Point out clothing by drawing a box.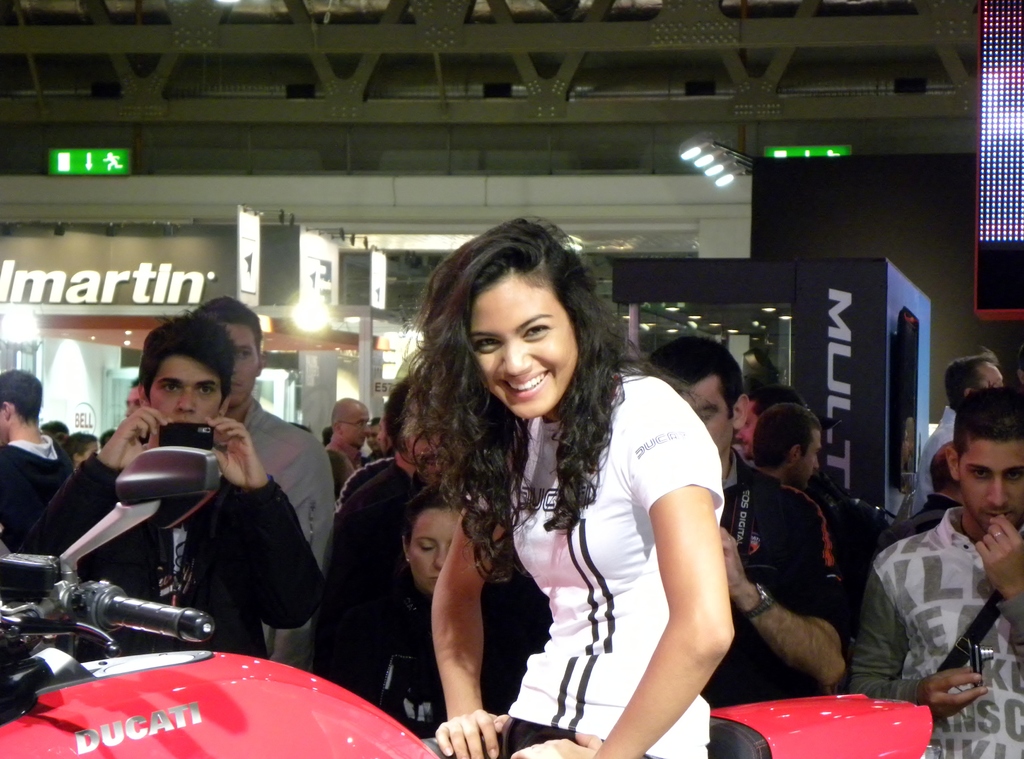
335/593/445/740.
